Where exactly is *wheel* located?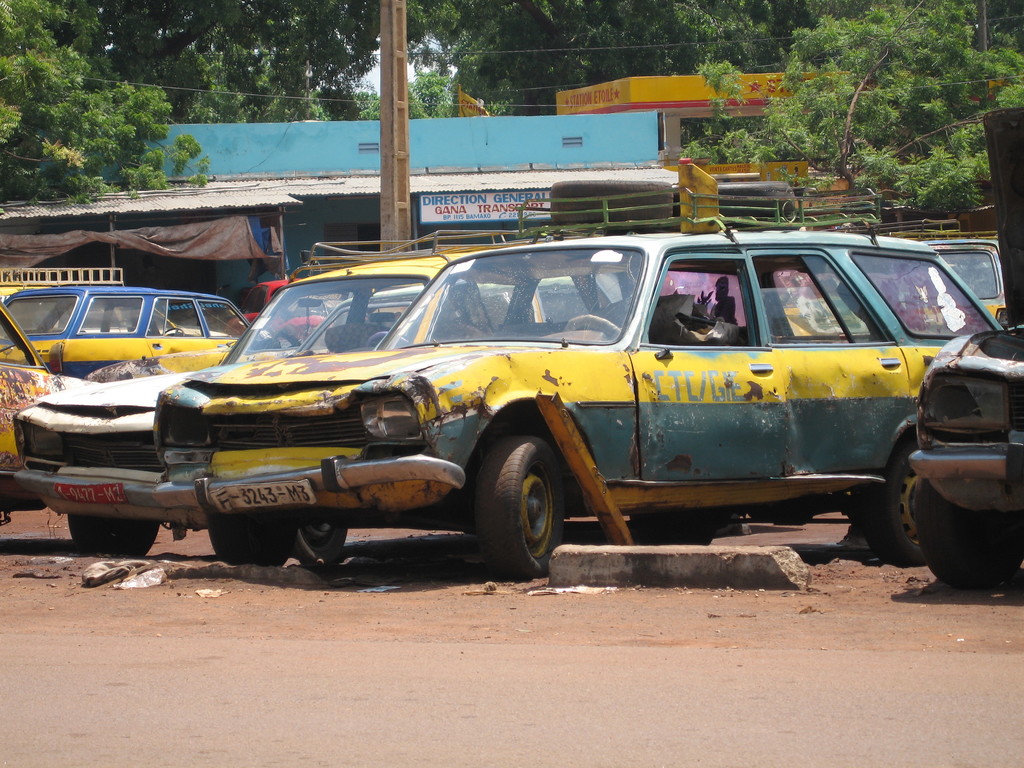
Its bounding box is (x1=563, y1=314, x2=618, y2=337).
